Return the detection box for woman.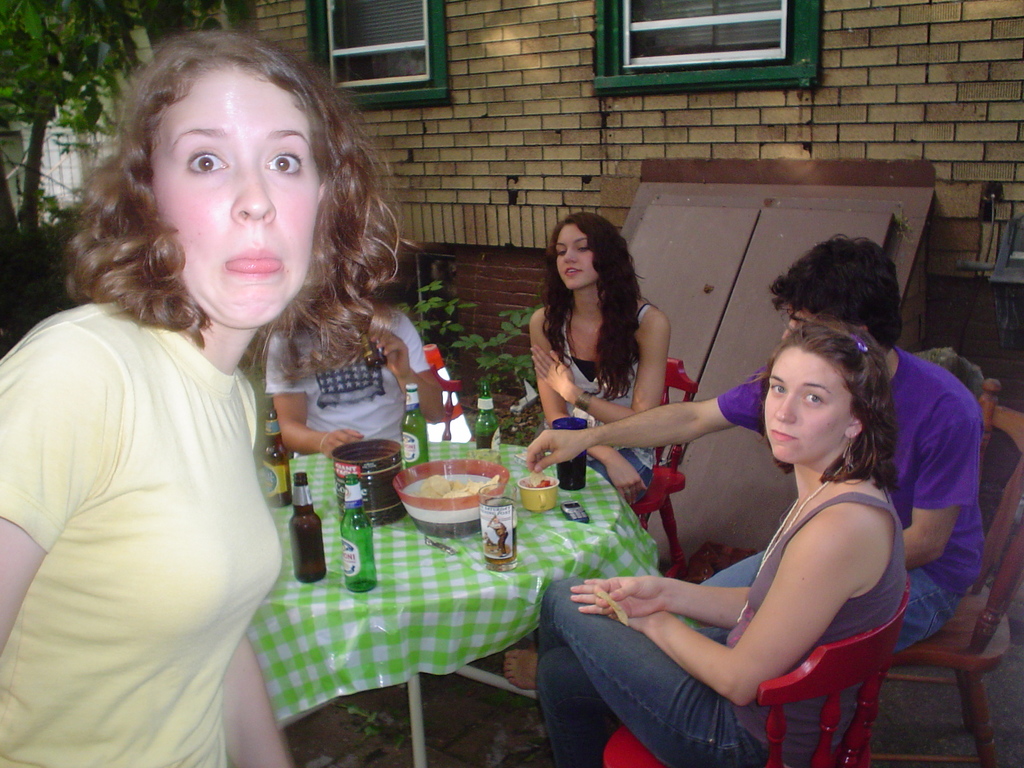
[x1=500, y1=314, x2=913, y2=767].
